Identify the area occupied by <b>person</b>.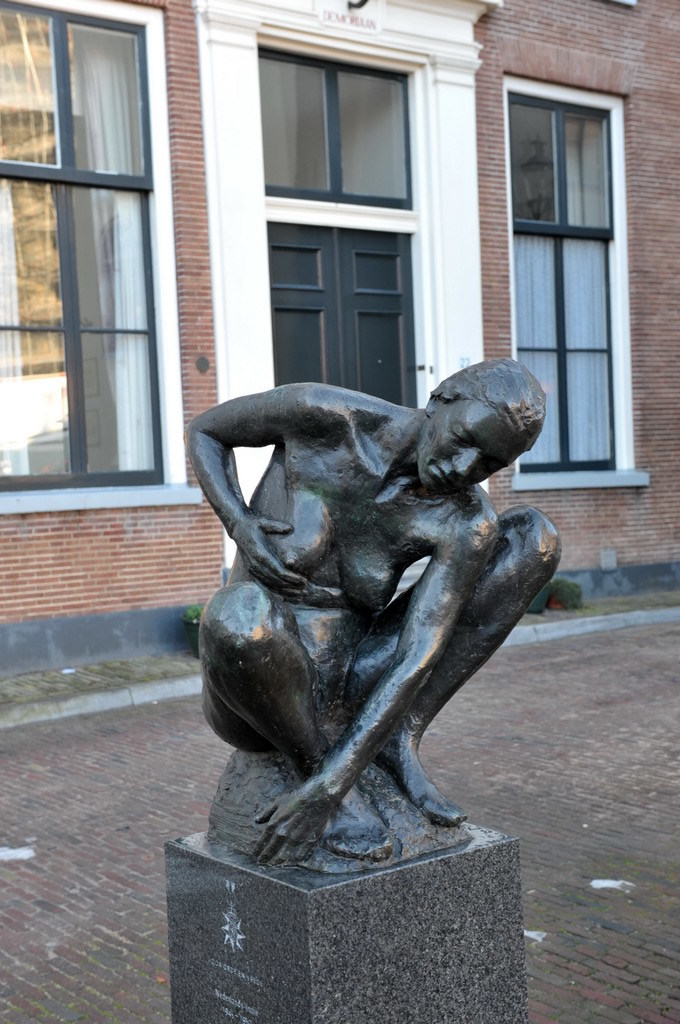
Area: x1=175 y1=342 x2=549 y2=877.
